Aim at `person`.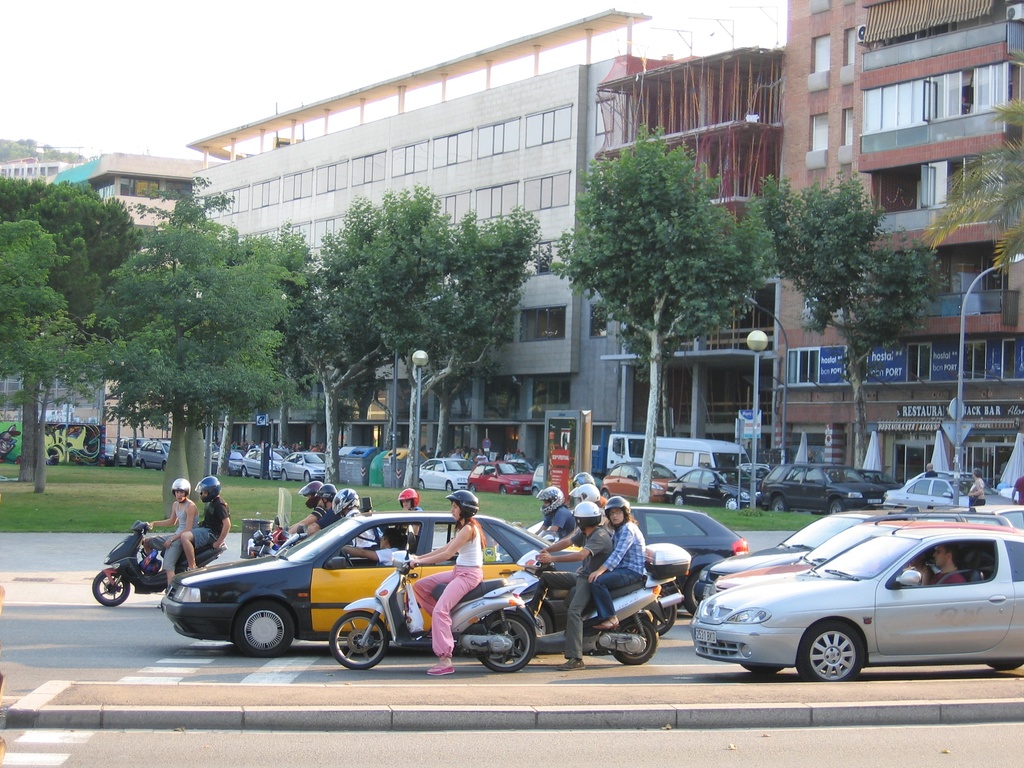
Aimed at (left=184, top=477, right=234, bottom=576).
